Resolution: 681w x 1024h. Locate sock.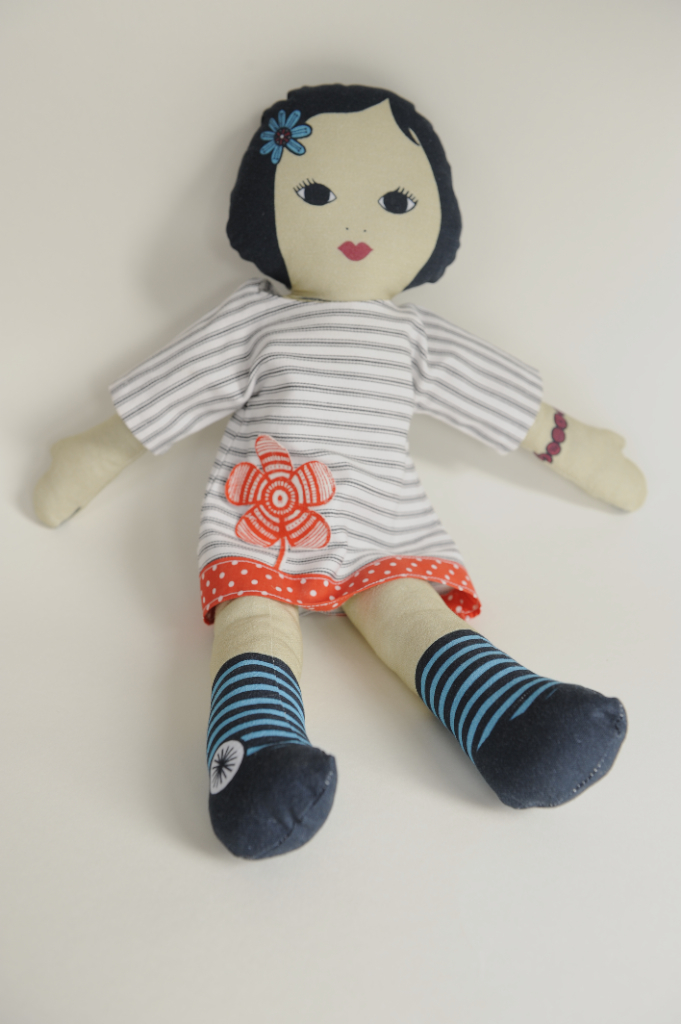
BBox(206, 650, 339, 859).
